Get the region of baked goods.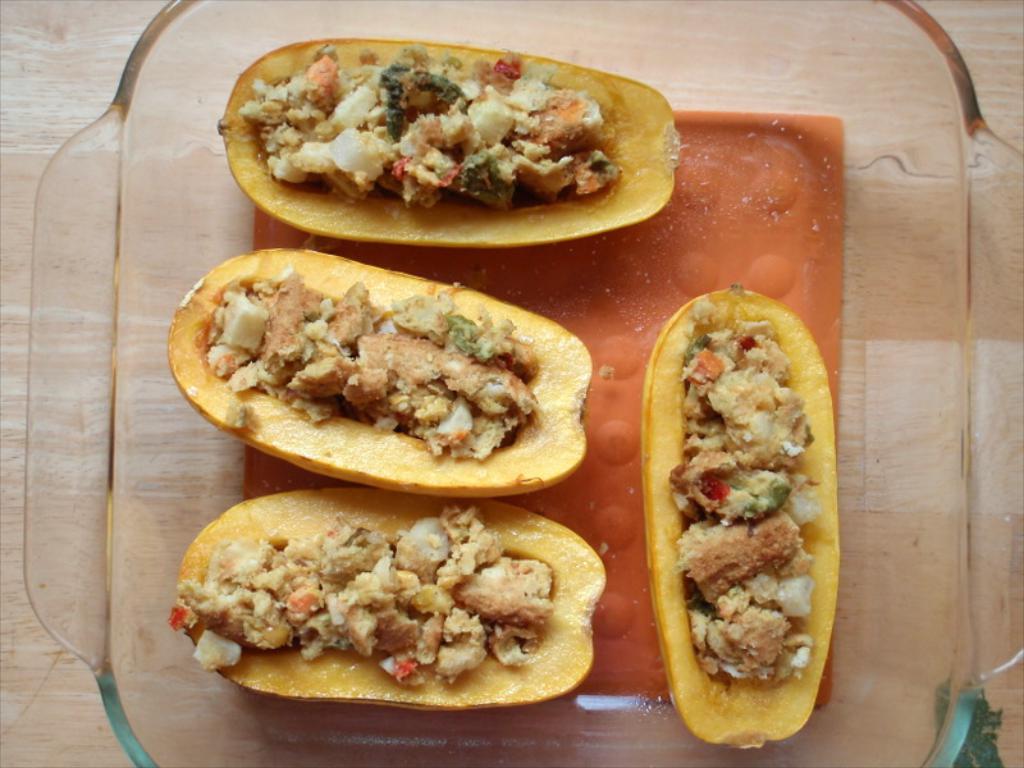
BBox(237, 42, 620, 214).
